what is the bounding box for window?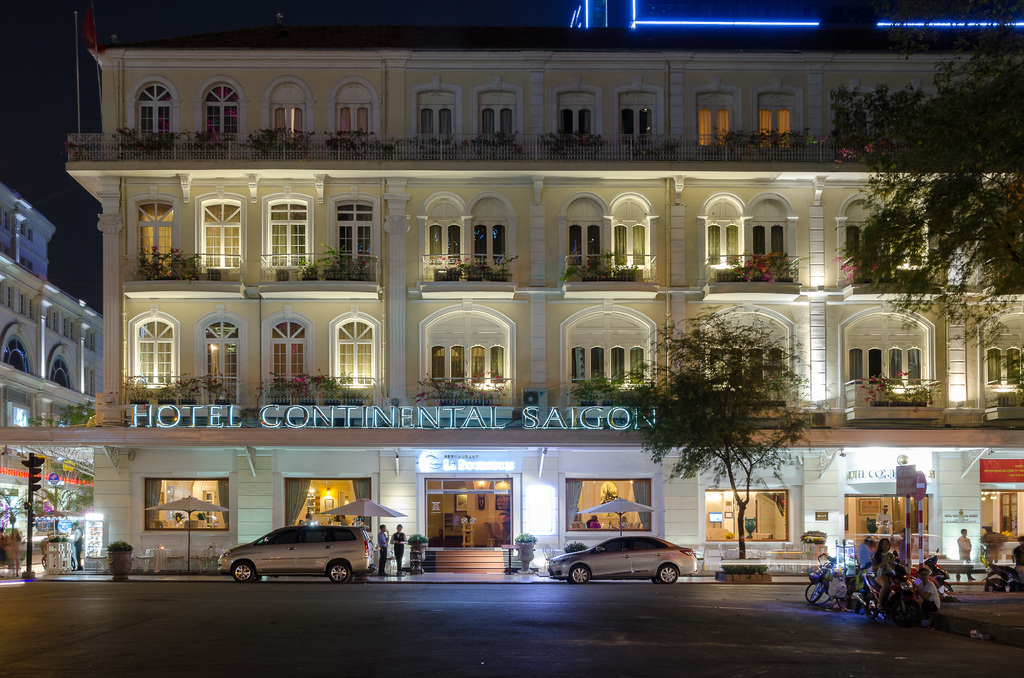
<box>335,81,379,154</box>.
